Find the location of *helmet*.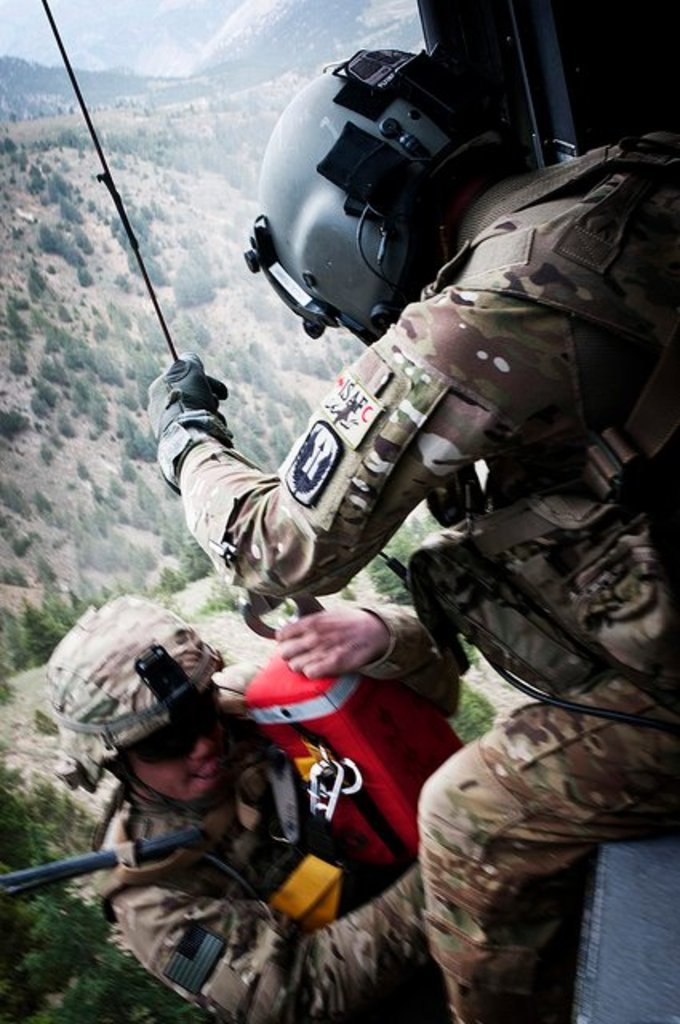
Location: 42,597,267,797.
